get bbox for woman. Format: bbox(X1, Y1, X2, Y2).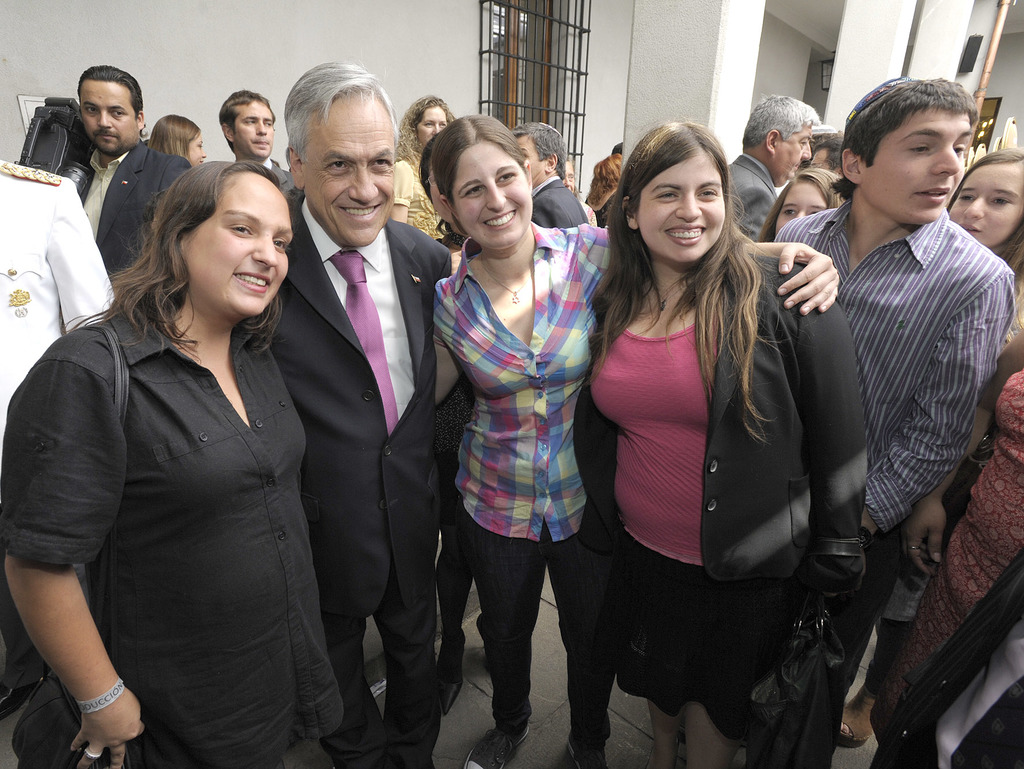
bbox(756, 164, 848, 247).
